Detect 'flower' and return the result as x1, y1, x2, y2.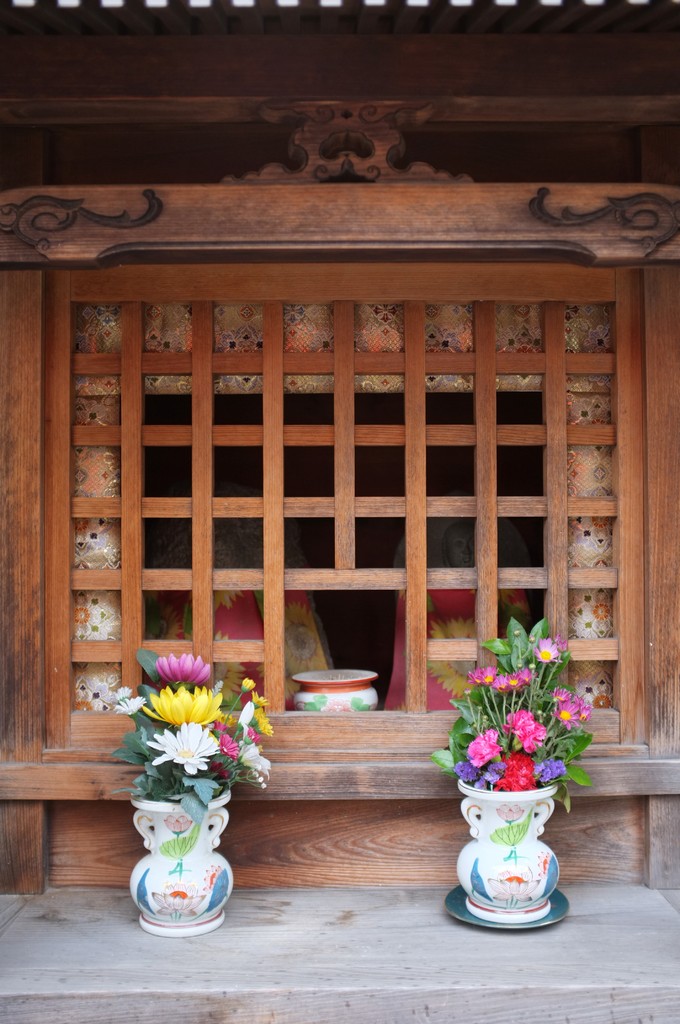
588, 416, 608, 426.
